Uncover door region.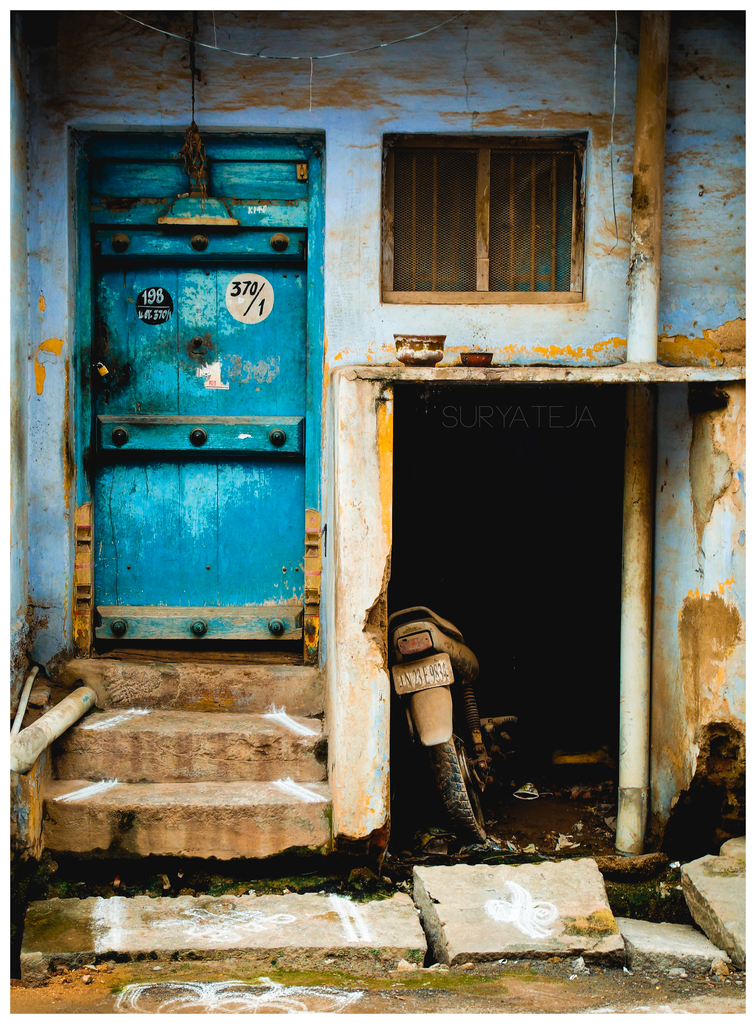
Uncovered: <bbox>362, 321, 672, 835</bbox>.
